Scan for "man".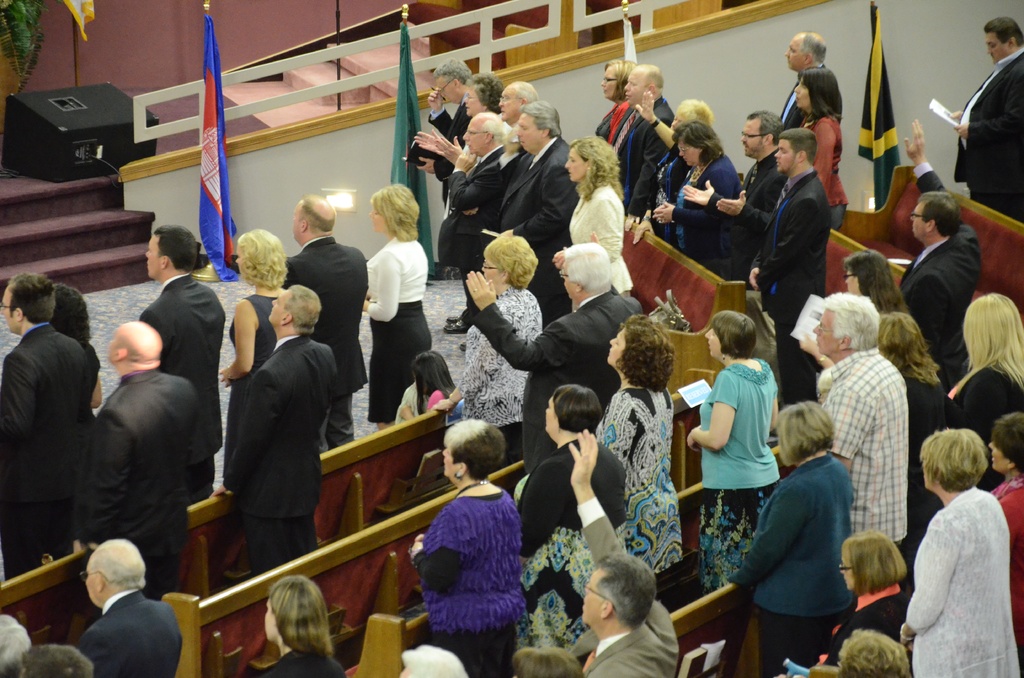
Scan result: l=138, t=223, r=230, b=490.
